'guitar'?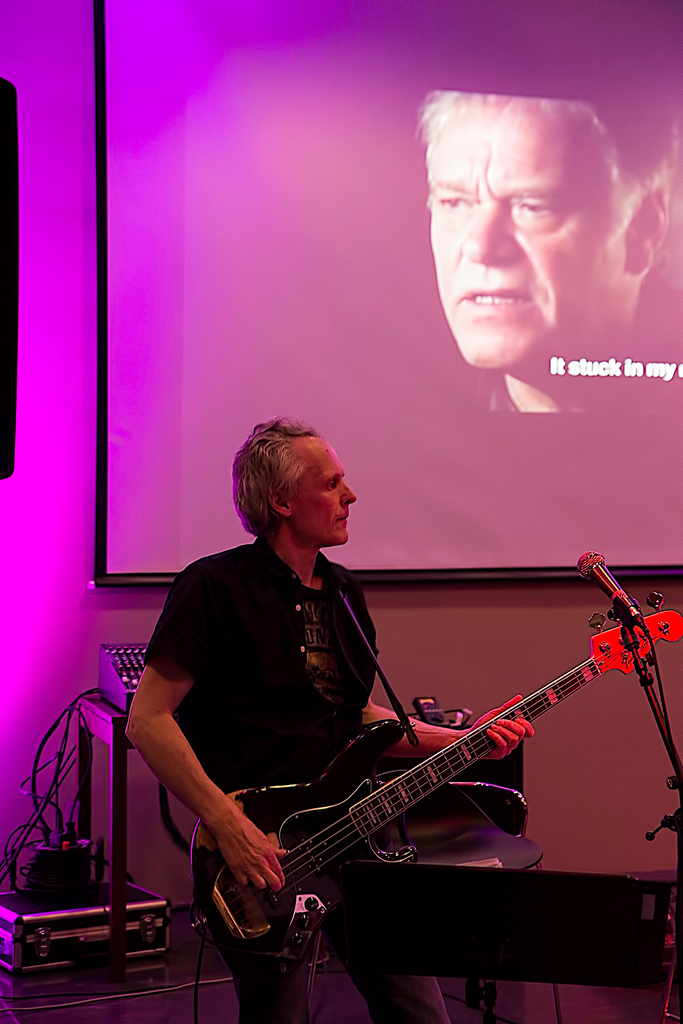
[left=177, top=586, right=671, bottom=965]
